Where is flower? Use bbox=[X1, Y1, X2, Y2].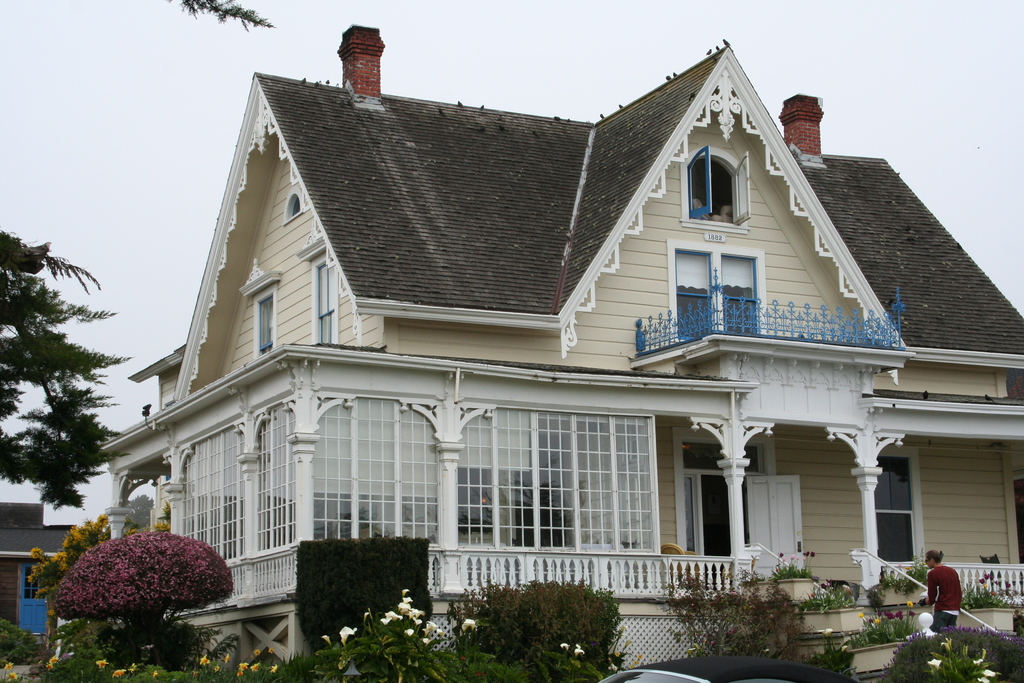
bbox=[976, 677, 990, 682].
